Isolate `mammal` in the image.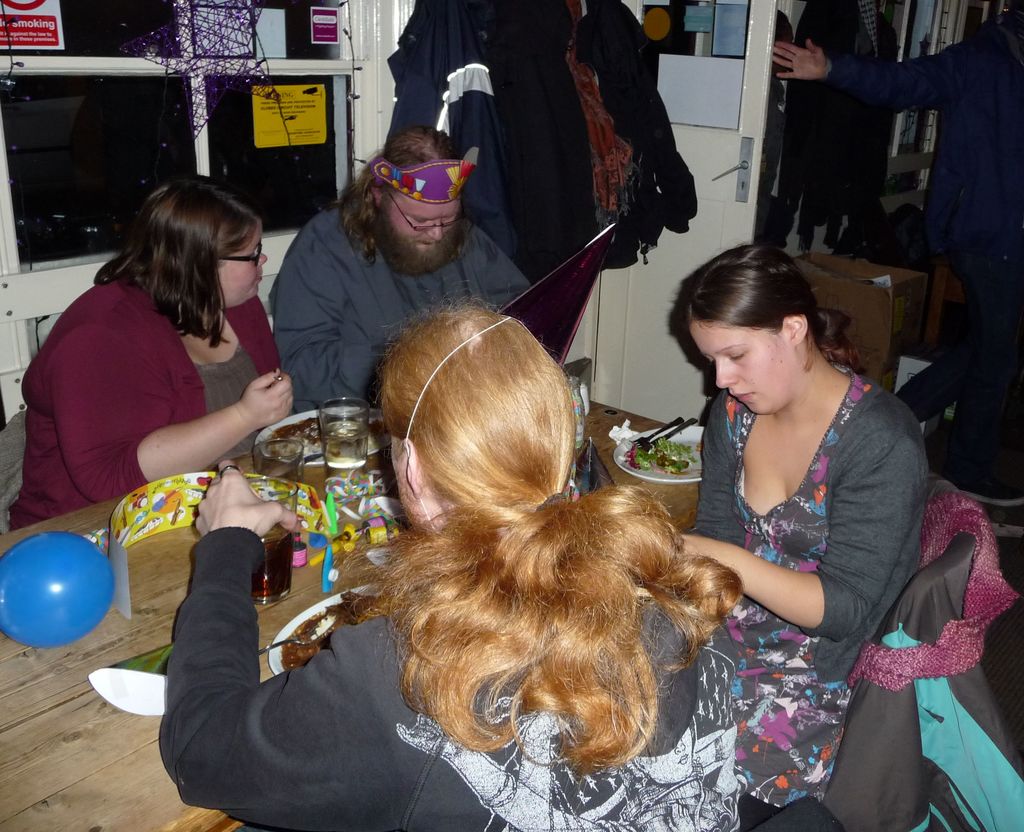
Isolated region: box=[9, 179, 295, 536].
